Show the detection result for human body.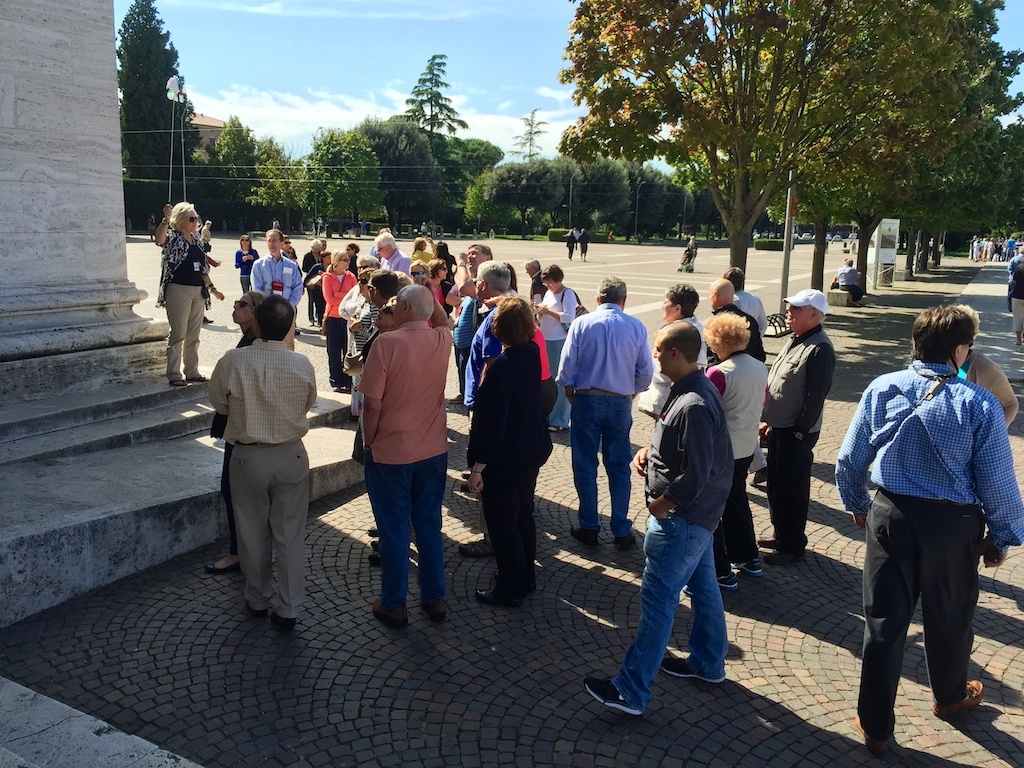
{"left": 367, "top": 229, "right": 421, "bottom": 294}.
